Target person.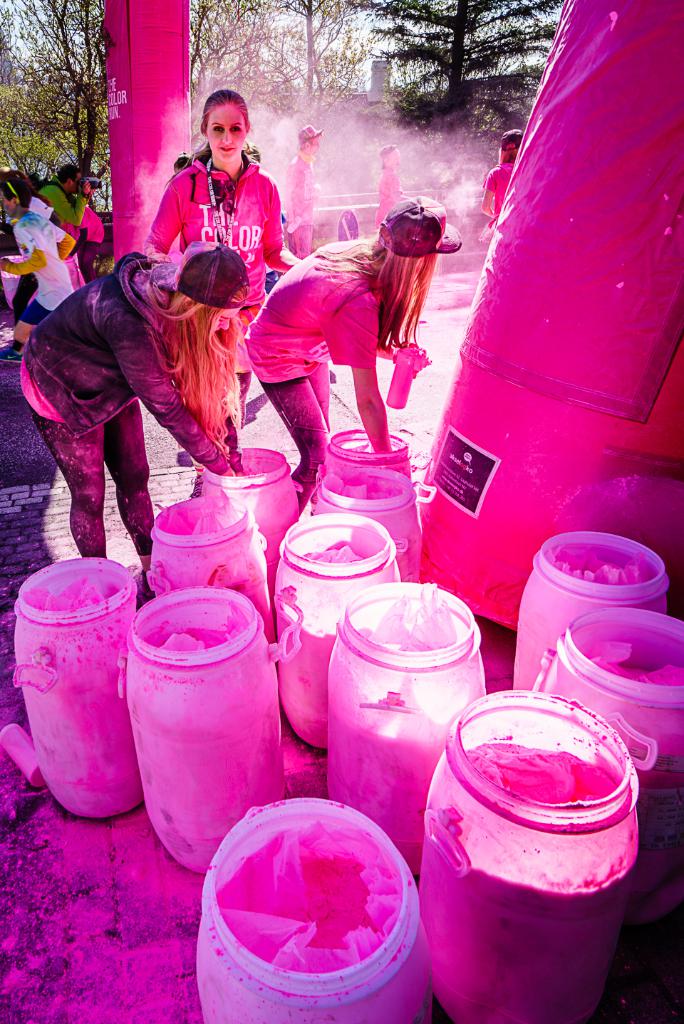
Target region: pyautogui.locateOnScreen(0, 168, 87, 307).
